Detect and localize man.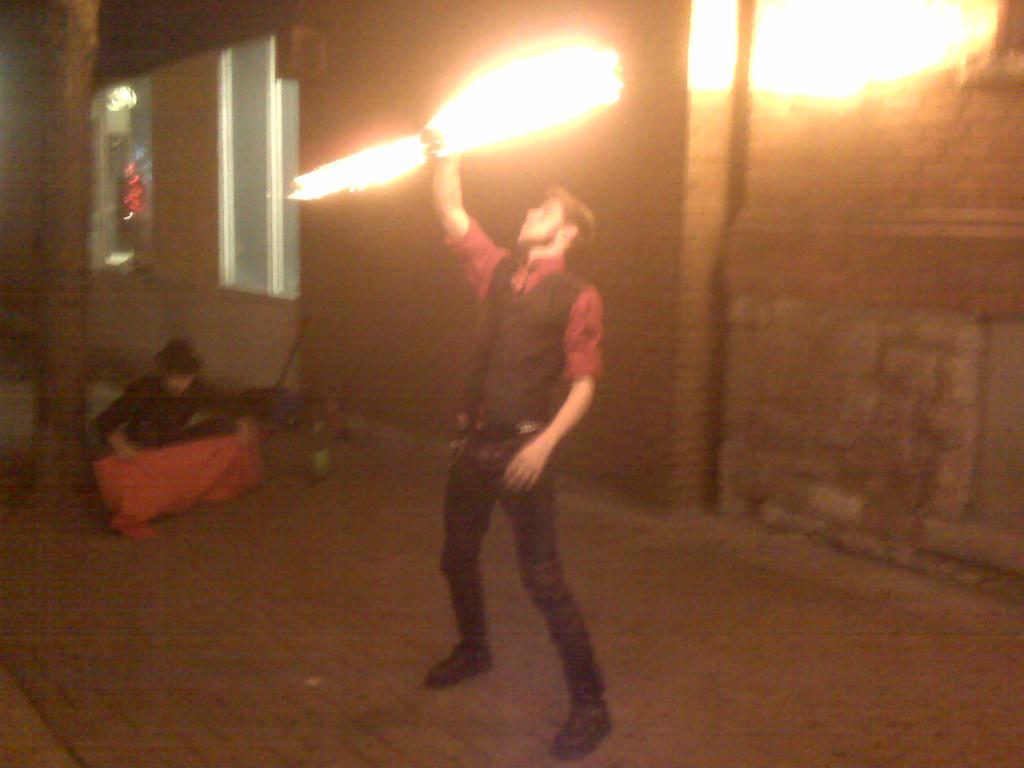
Localized at box(97, 333, 266, 465).
